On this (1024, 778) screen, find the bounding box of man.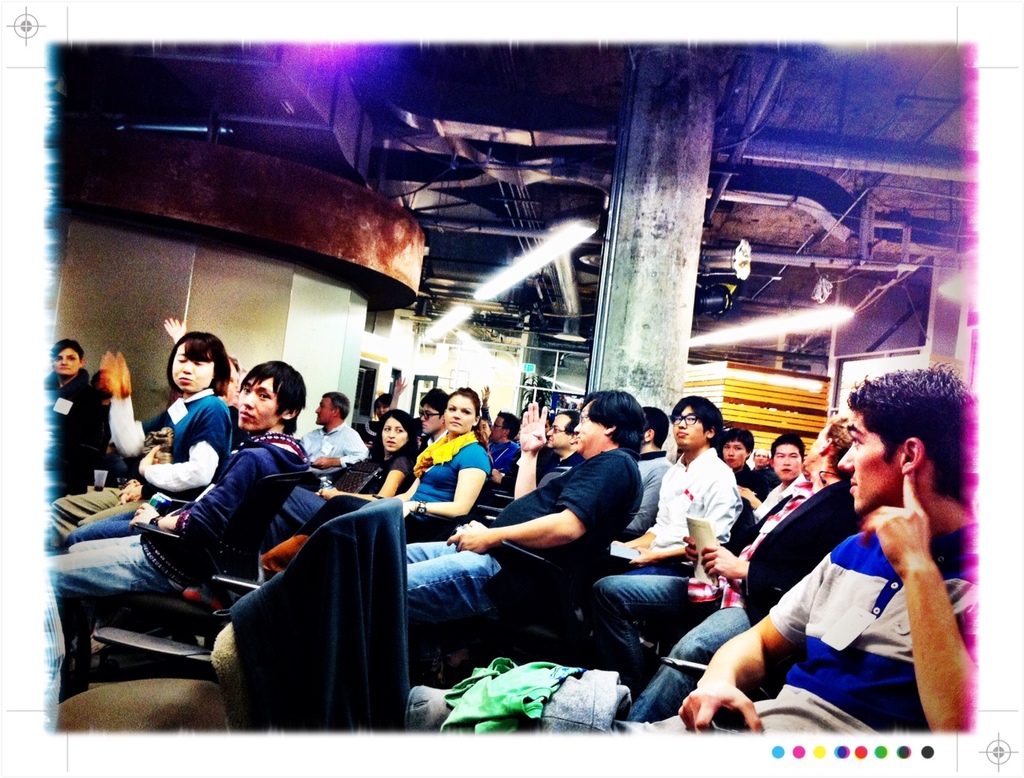
Bounding box: pyautogui.locateOnScreen(406, 389, 650, 648).
